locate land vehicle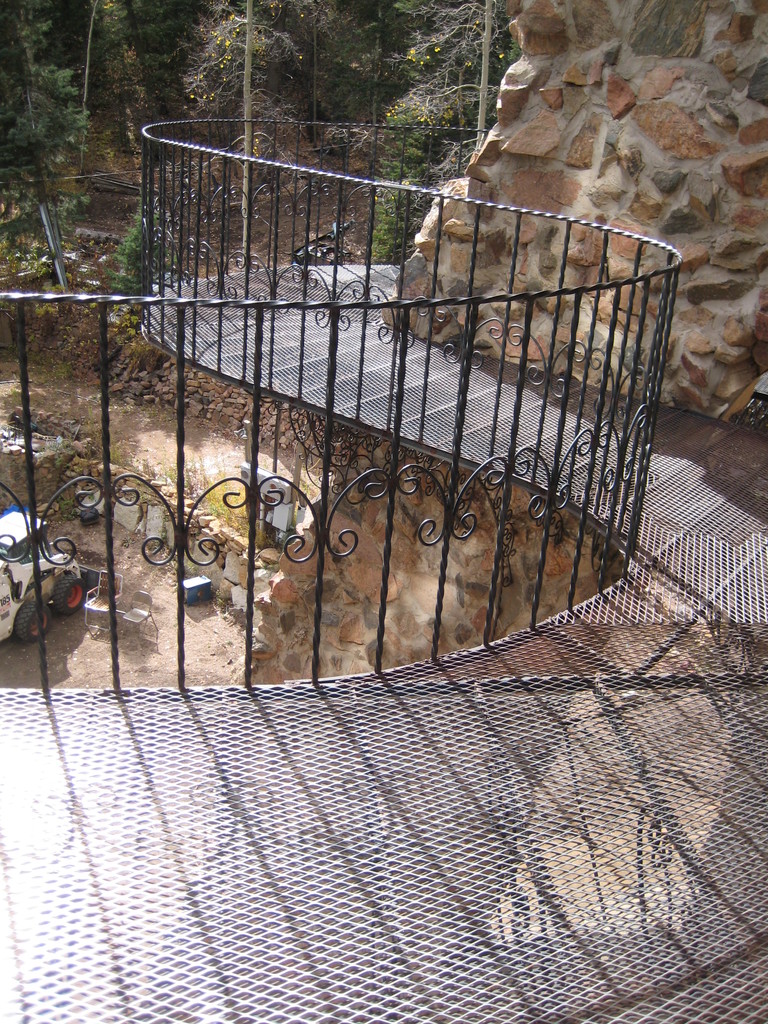
detection(4, 525, 109, 630)
